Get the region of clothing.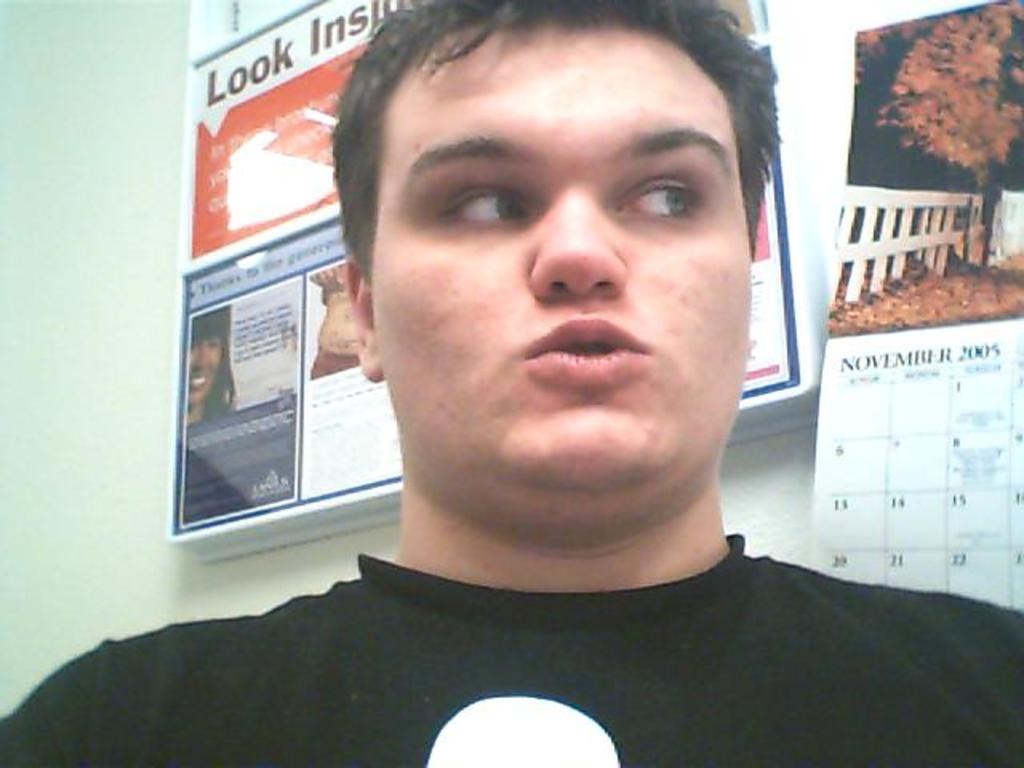
5,491,1023,755.
